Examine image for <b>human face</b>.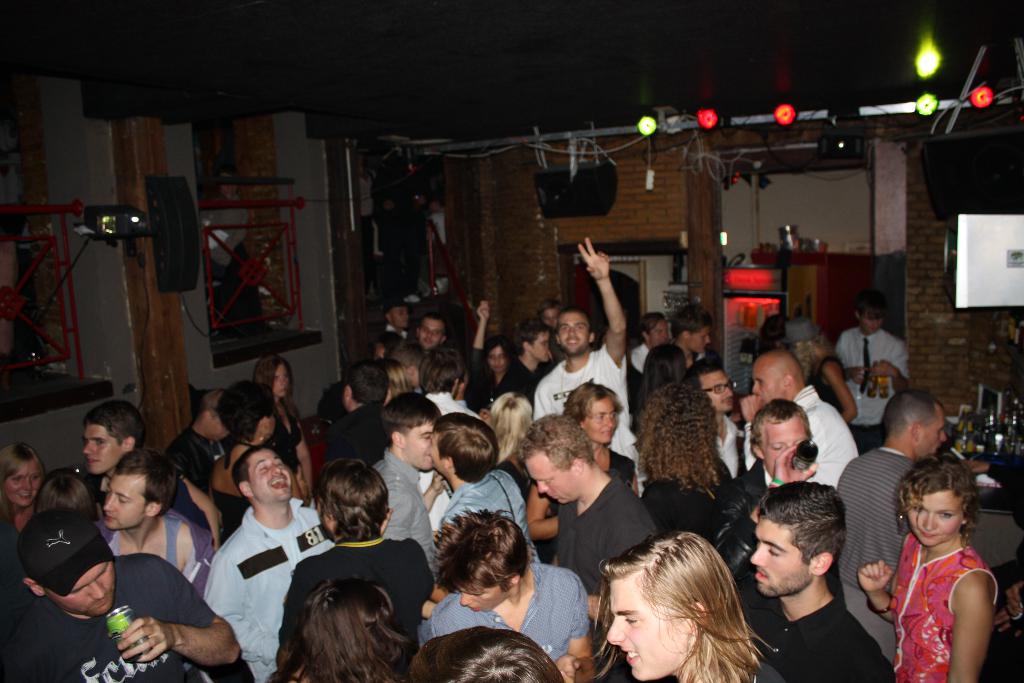
Examination result: [left=751, top=514, right=815, bottom=598].
